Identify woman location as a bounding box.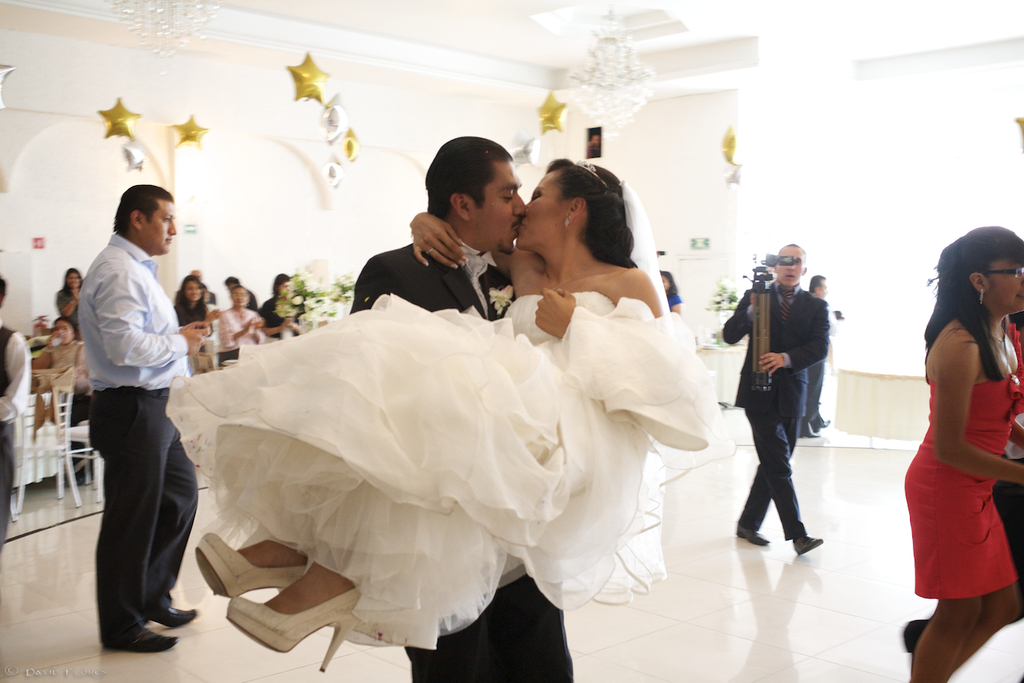
[259,272,306,344].
